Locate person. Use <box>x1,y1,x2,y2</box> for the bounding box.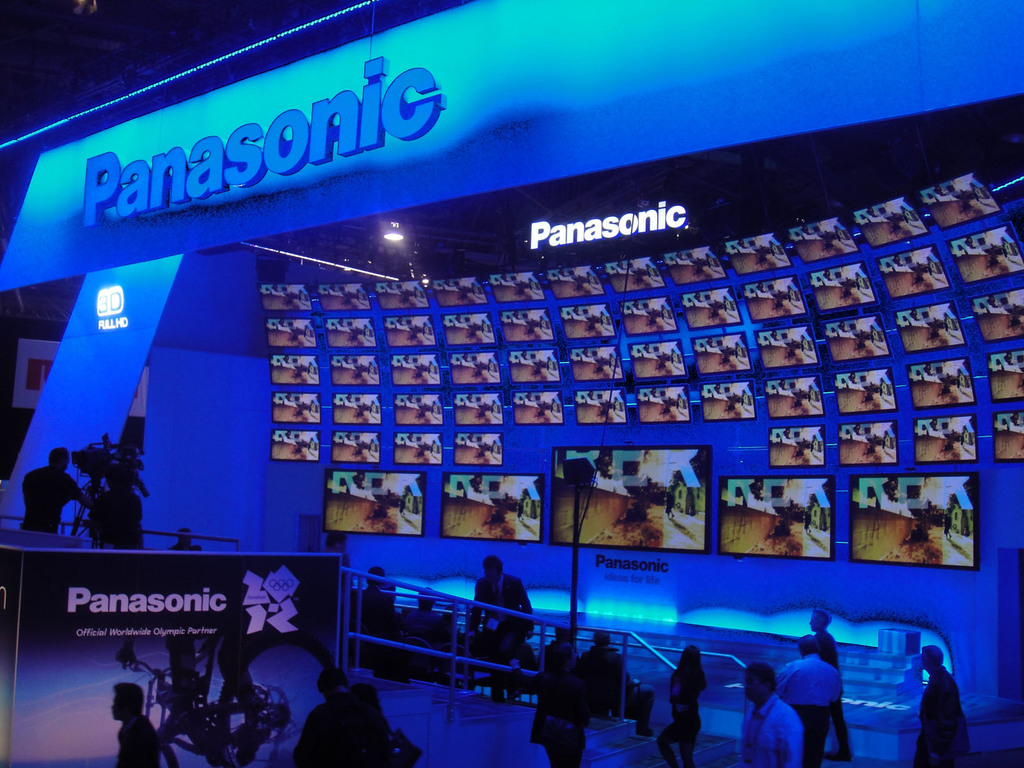
<box>398,588,449,660</box>.
